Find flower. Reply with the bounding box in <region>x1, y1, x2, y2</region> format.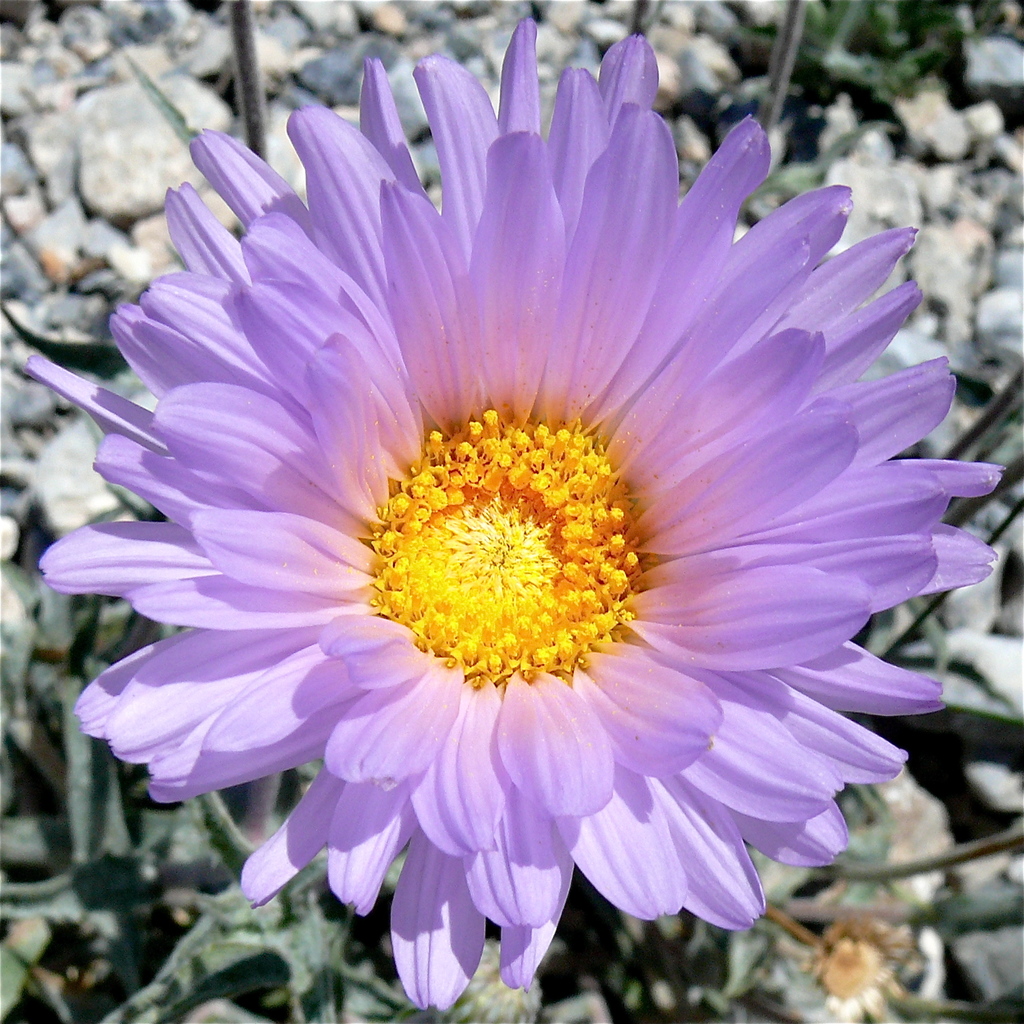
<region>15, 16, 1005, 1017</region>.
